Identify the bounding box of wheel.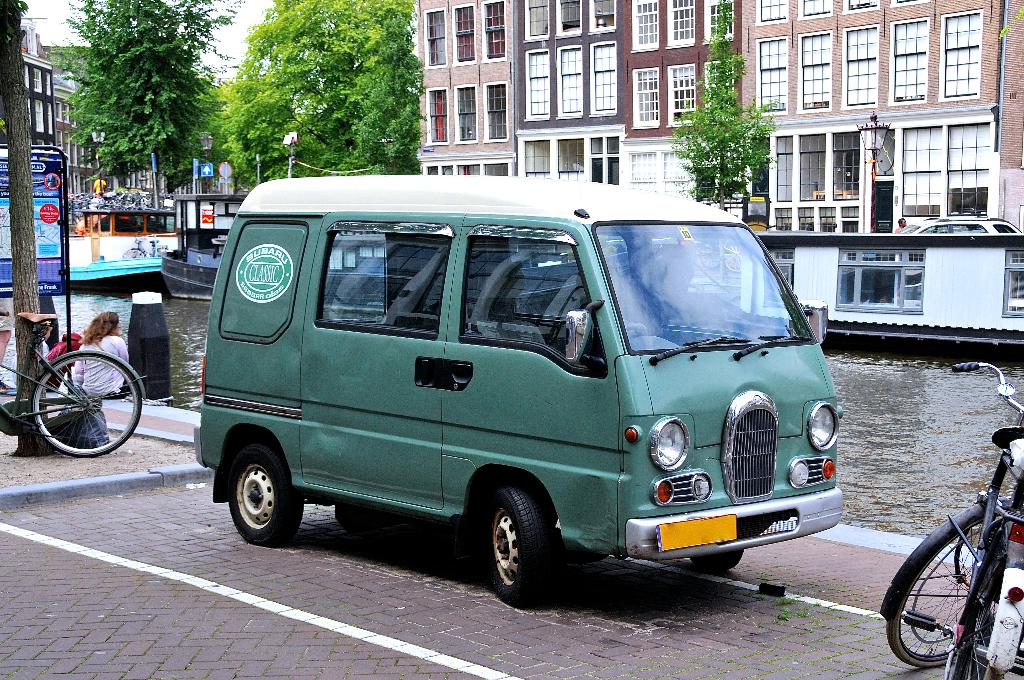
(x1=871, y1=490, x2=1023, y2=670).
